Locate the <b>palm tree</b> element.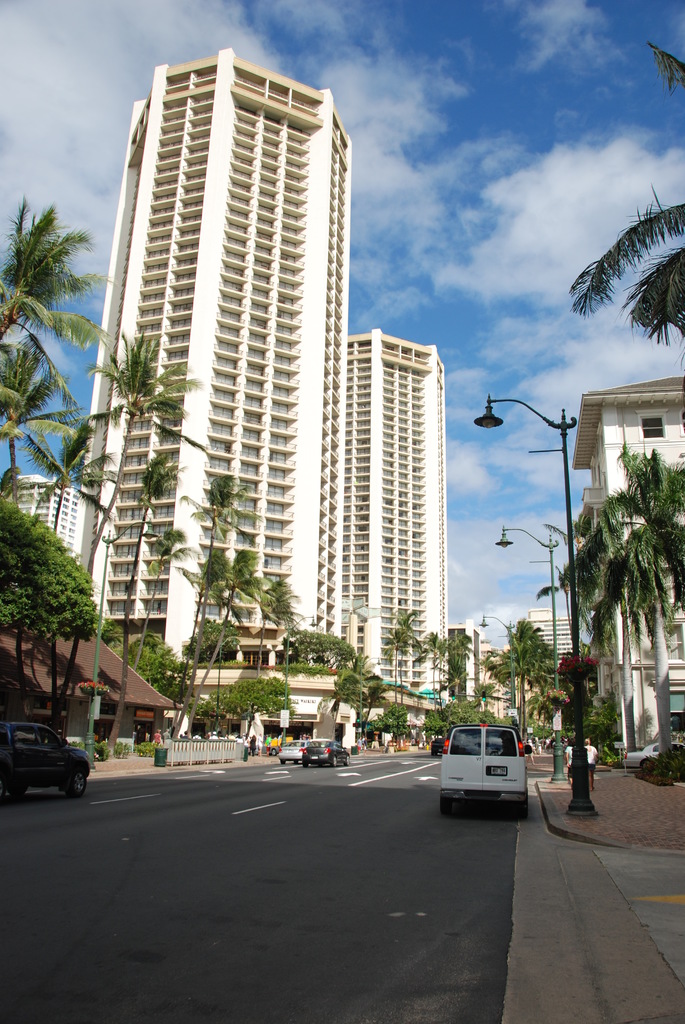
Element bbox: {"left": 9, "top": 175, "right": 87, "bottom": 546}.
